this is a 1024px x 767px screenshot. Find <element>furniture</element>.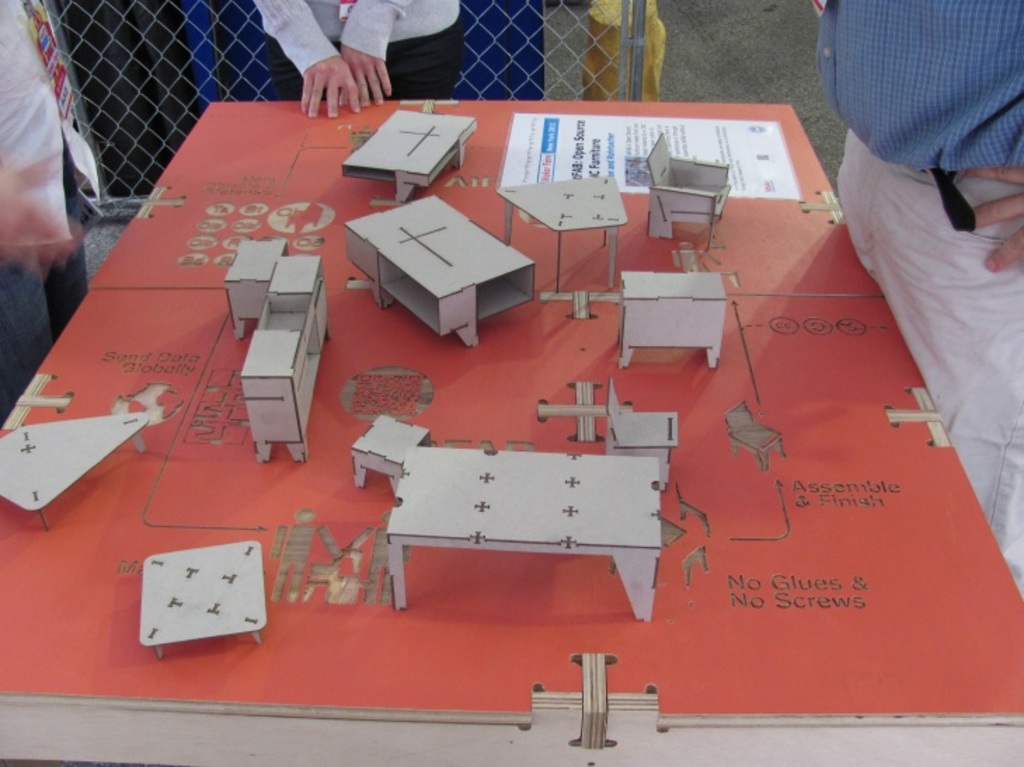
Bounding box: left=352, top=409, right=433, bottom=487.
